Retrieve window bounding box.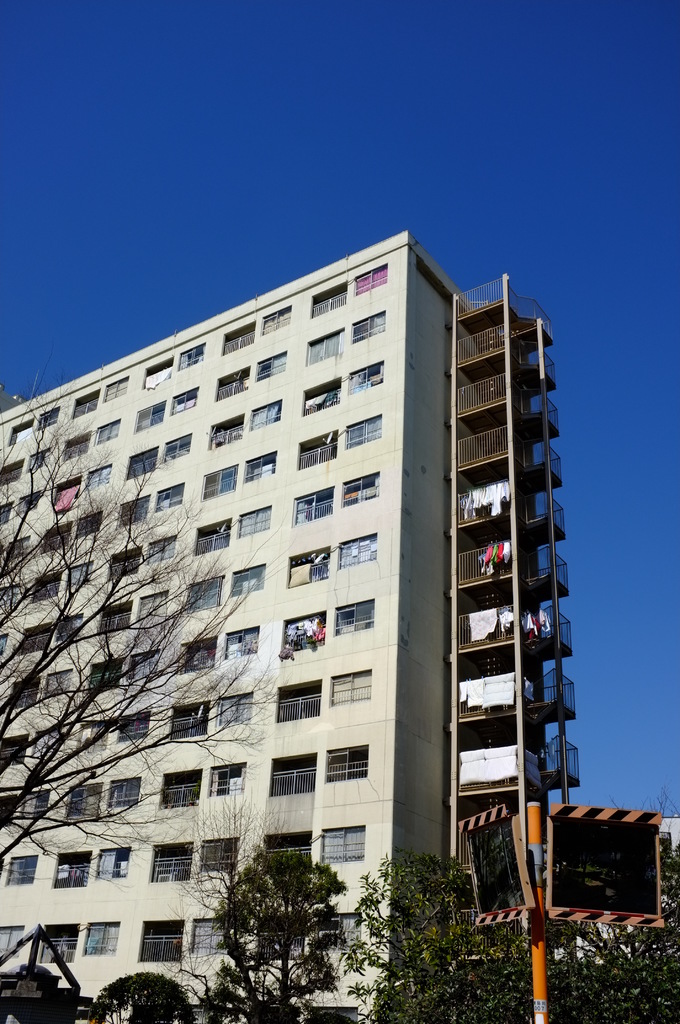
Bounding box: region(222, 628, 255, 660).
